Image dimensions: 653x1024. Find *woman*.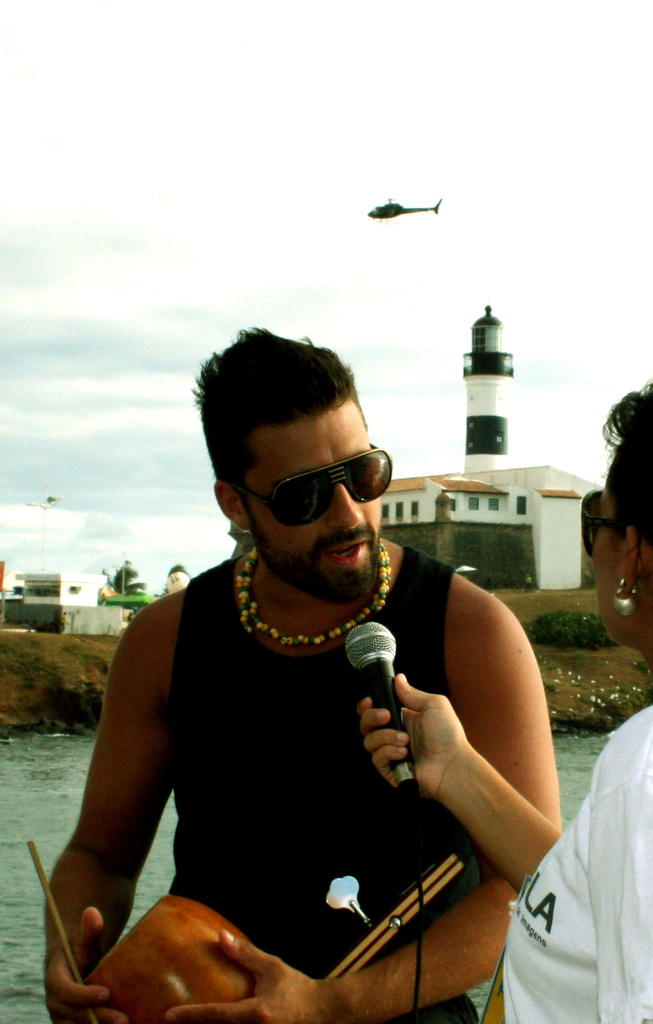
{"left": 372, "top": 386, "right": 652, "bottom": 1021}.
